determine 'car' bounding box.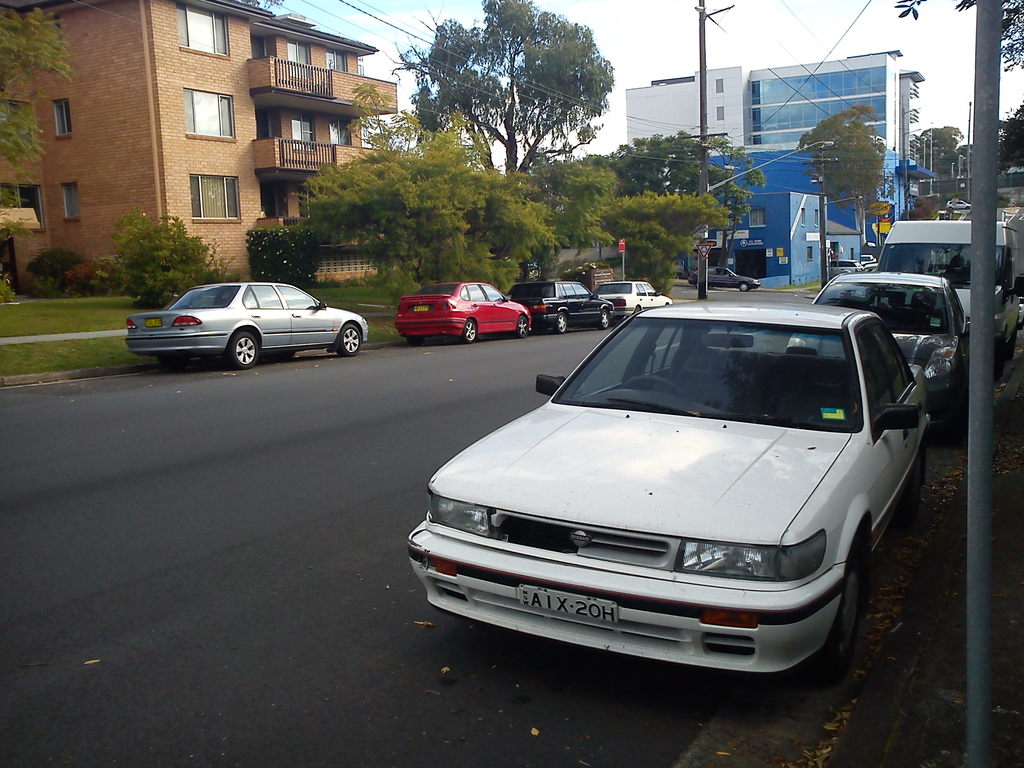
Determined: l=826, t=262, r=862, b=268.
